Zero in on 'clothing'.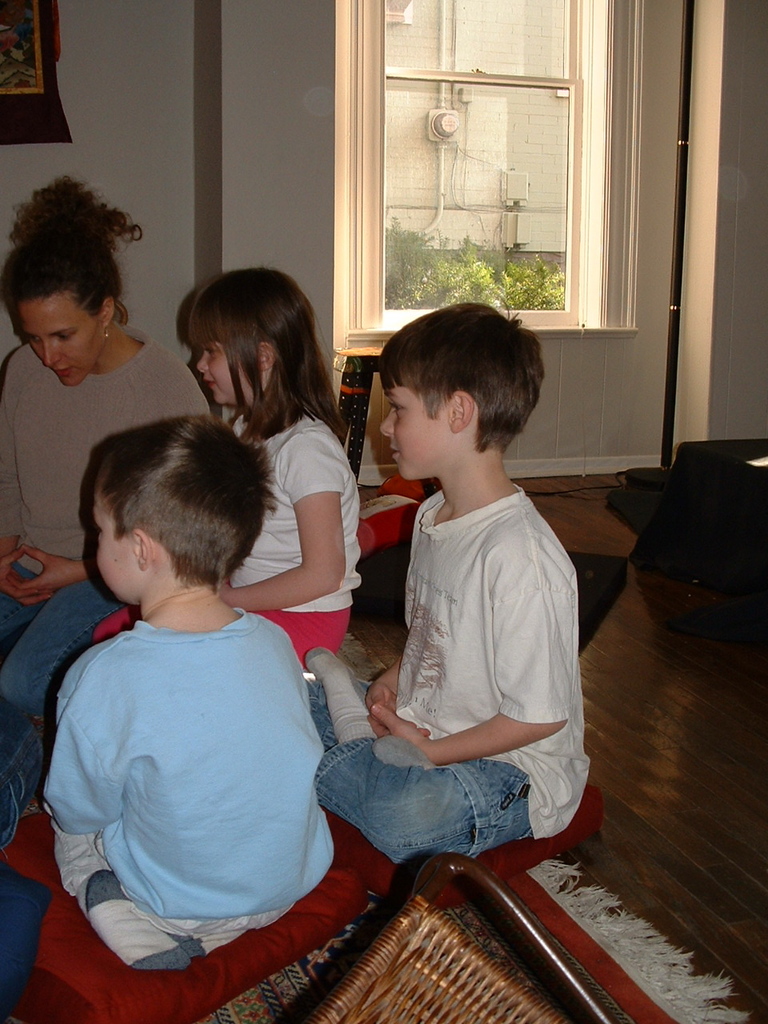
Zeroed in: 29/610/344/970.
